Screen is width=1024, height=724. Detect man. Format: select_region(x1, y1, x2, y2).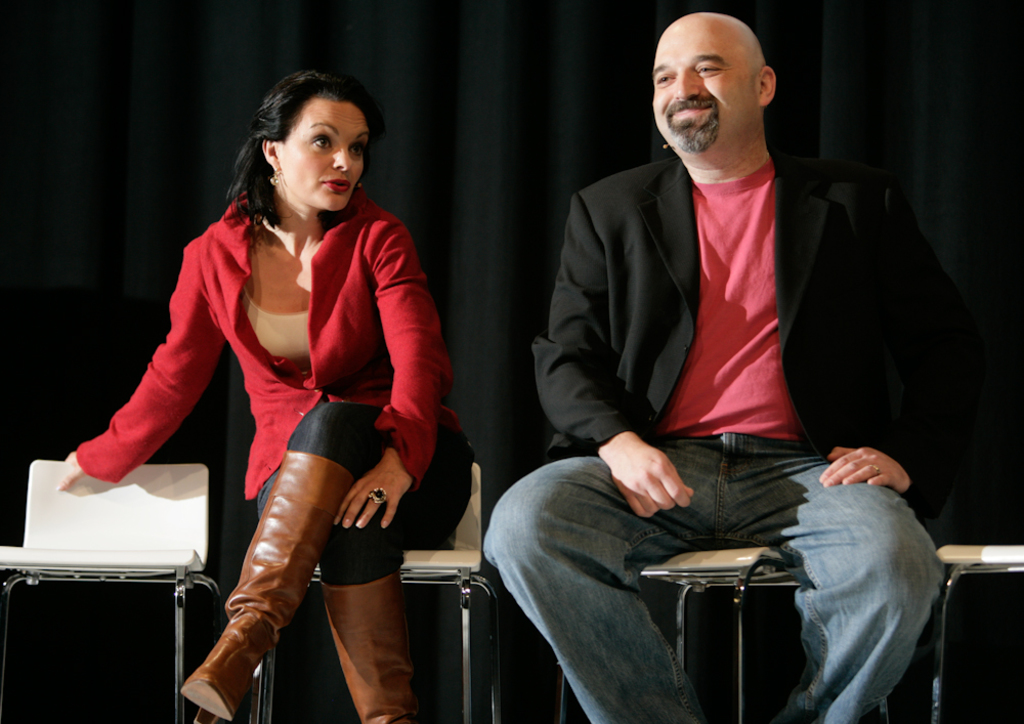
select_region(495, 25, 984, 706).
